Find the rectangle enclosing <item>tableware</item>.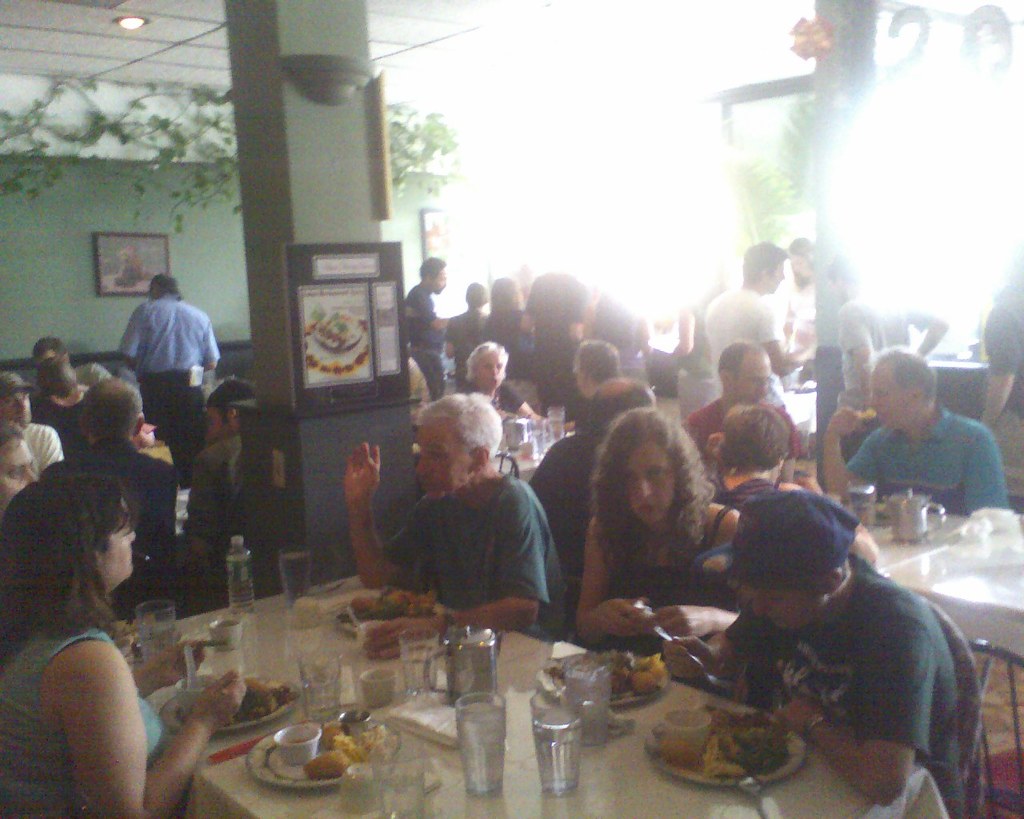
558/660/610/741.
